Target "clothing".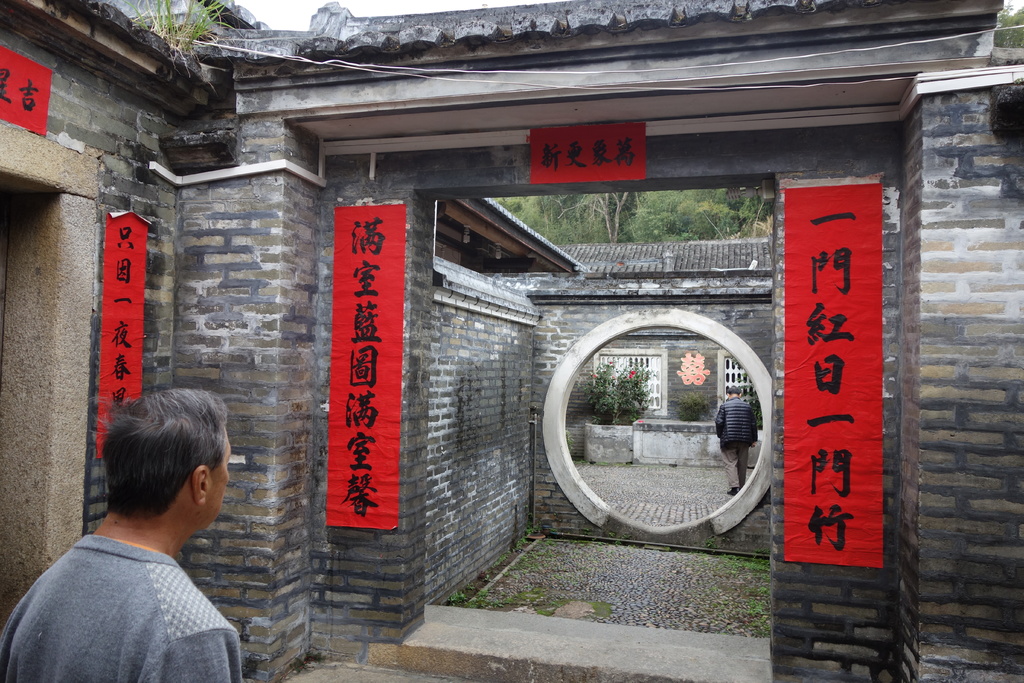
Target region: <box>715,398,754,497</box>.
